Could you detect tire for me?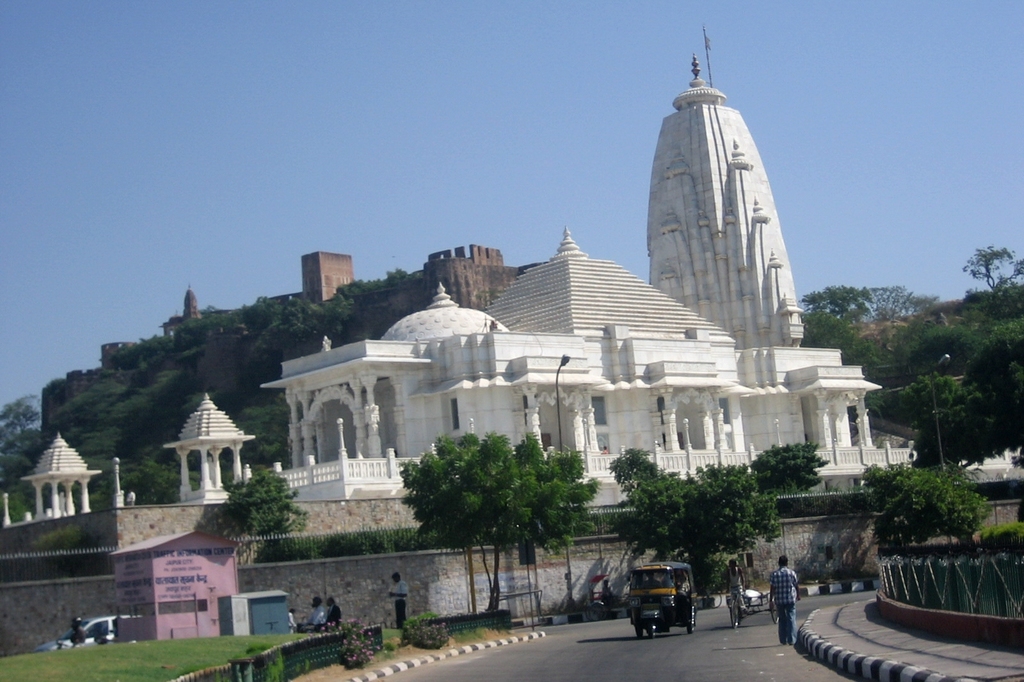
Detection result: l=684, t=601, r=696, b=635.
